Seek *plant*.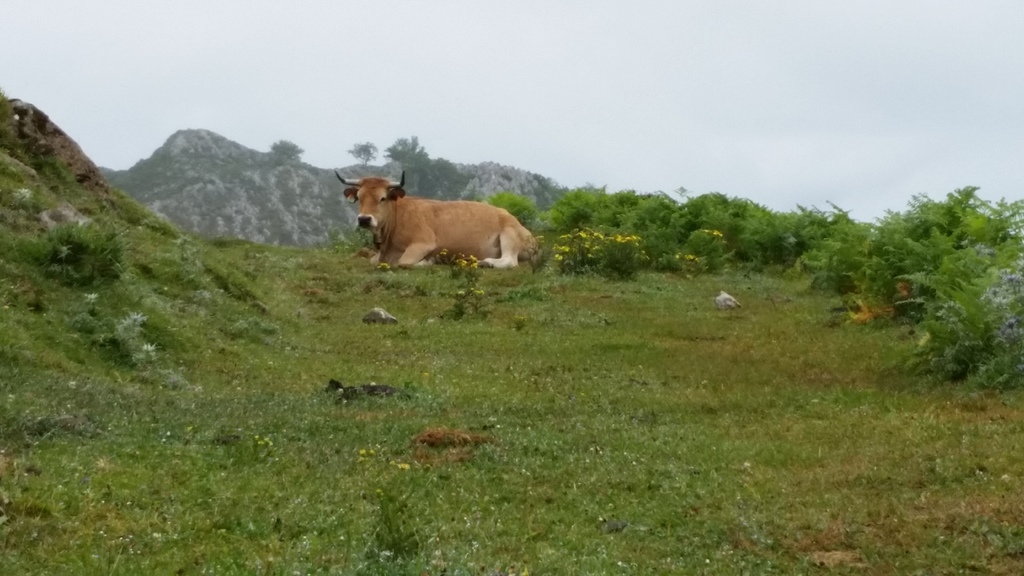
(609, 178, 729, 254).
